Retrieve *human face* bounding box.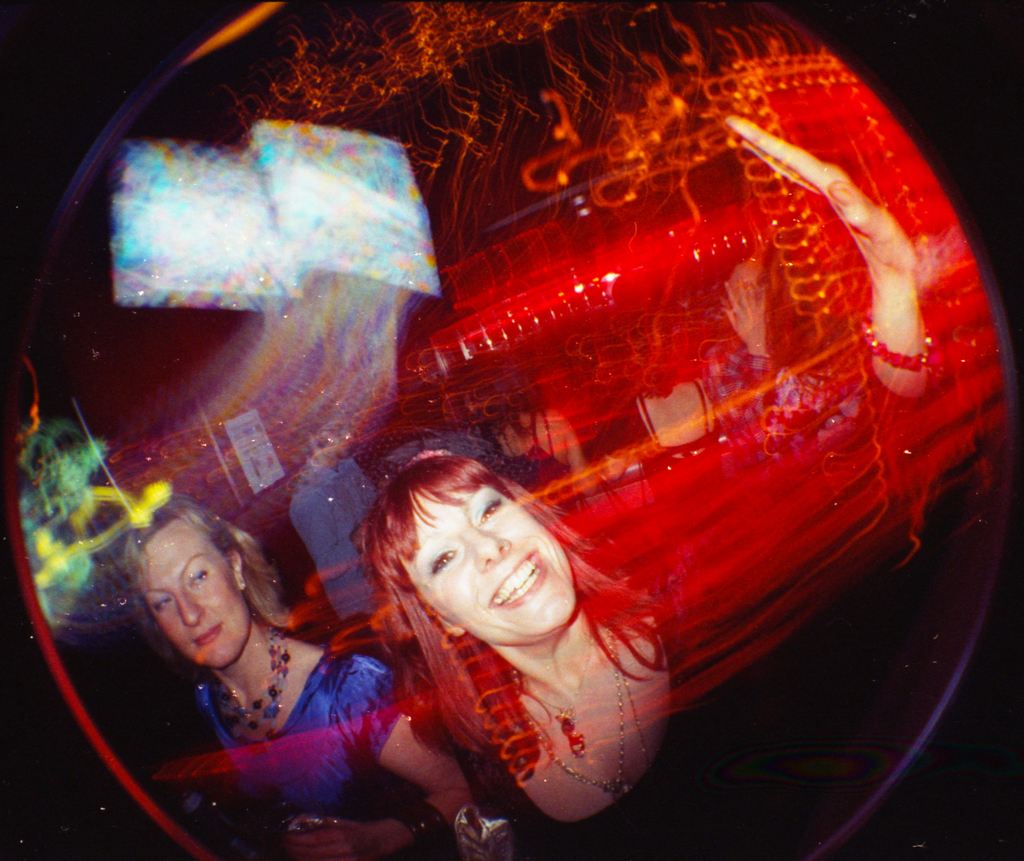
Bounding box: locate(145, 533, 248, 663).
